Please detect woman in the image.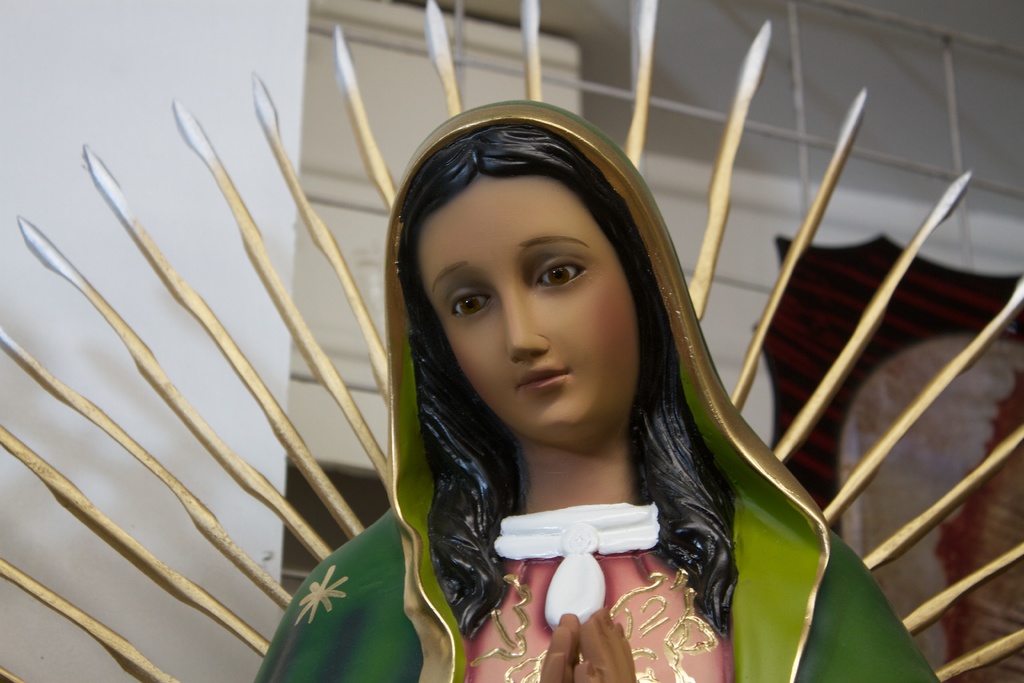
<bbox>257, 101, 937, 682</bbox>.
